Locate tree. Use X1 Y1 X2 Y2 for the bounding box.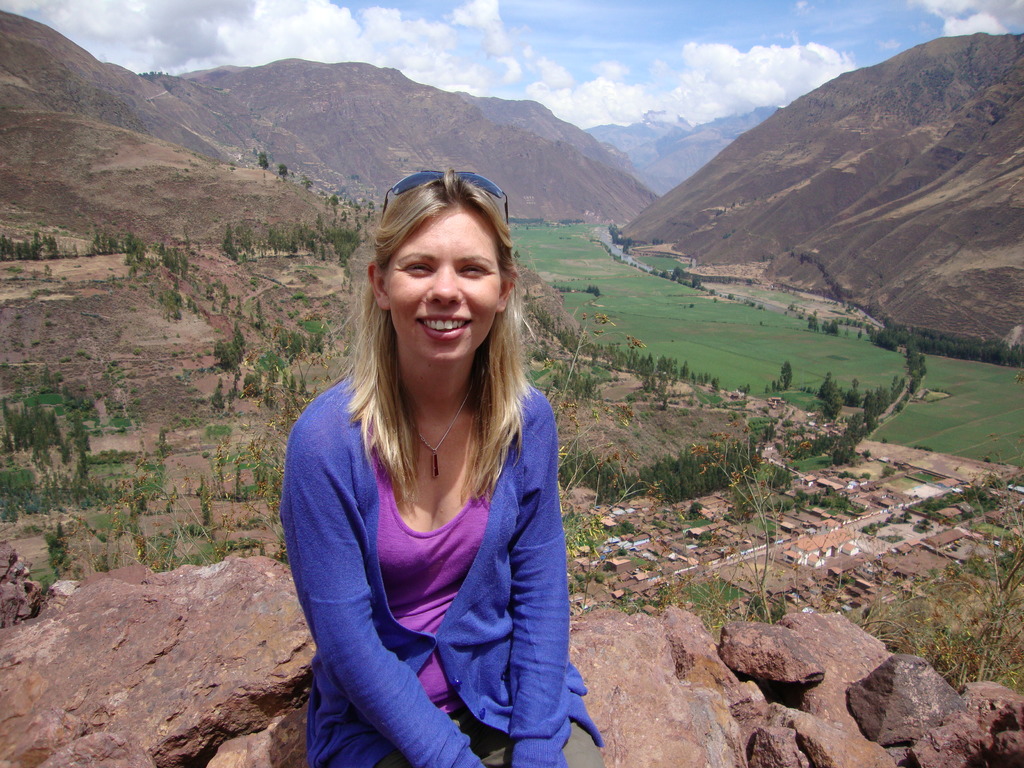
196 492 214 525.
